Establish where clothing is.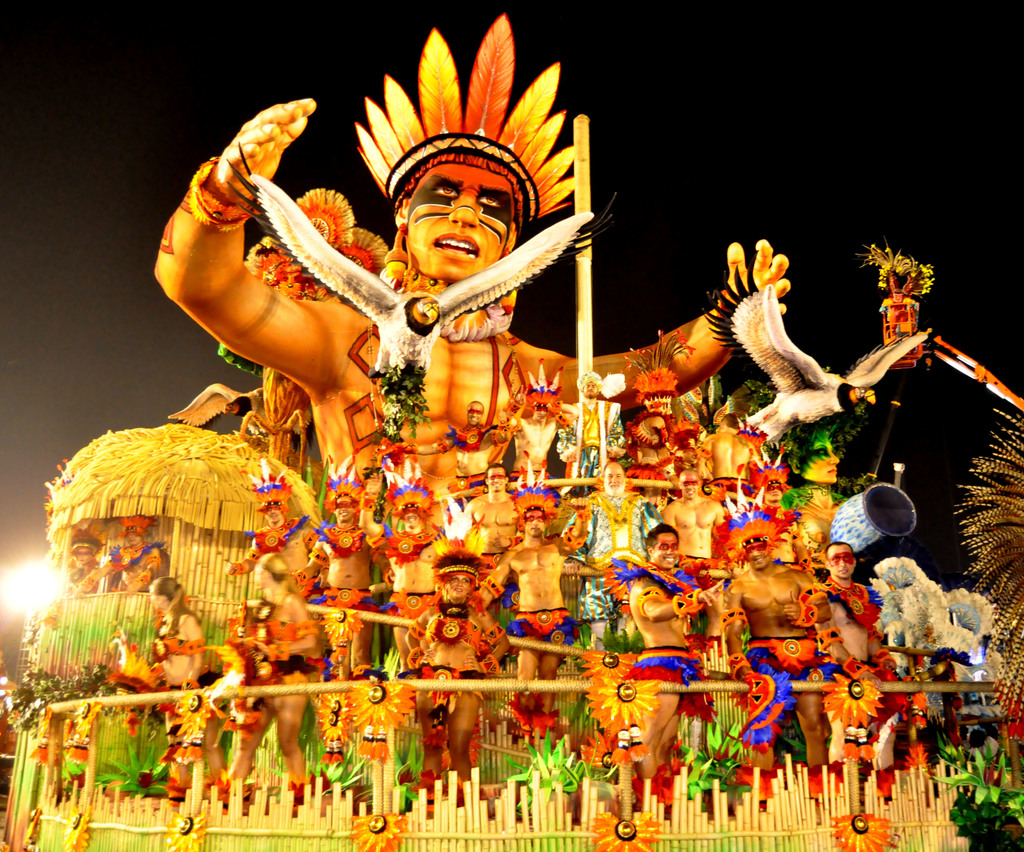
Established at locate(746, 626, 827, 682).
